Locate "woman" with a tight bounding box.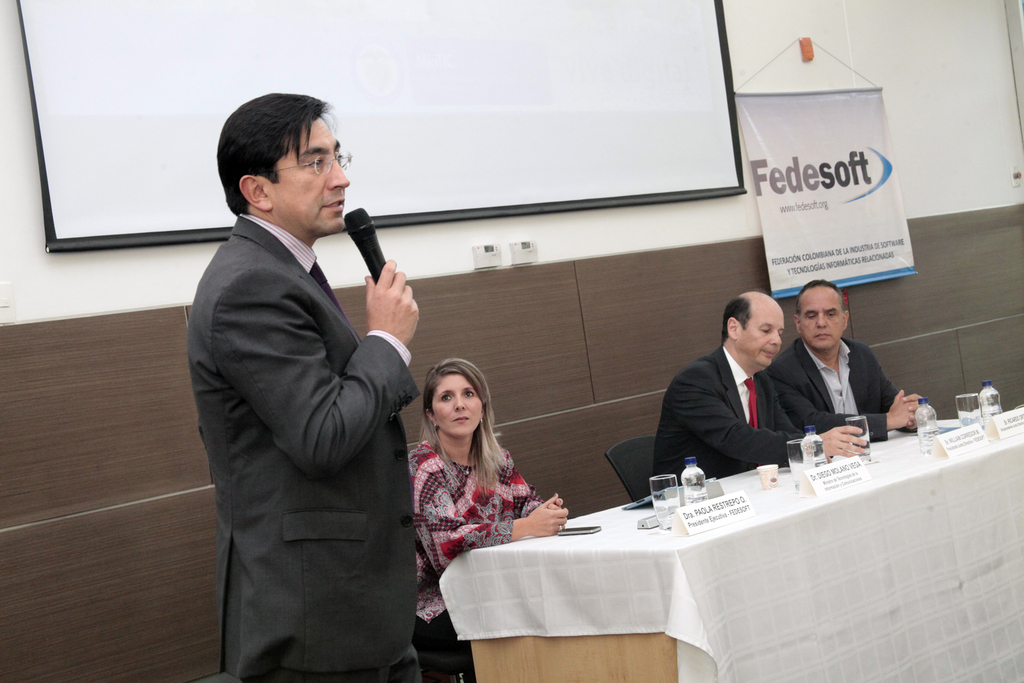
detection(397, 338, 579, 635).
